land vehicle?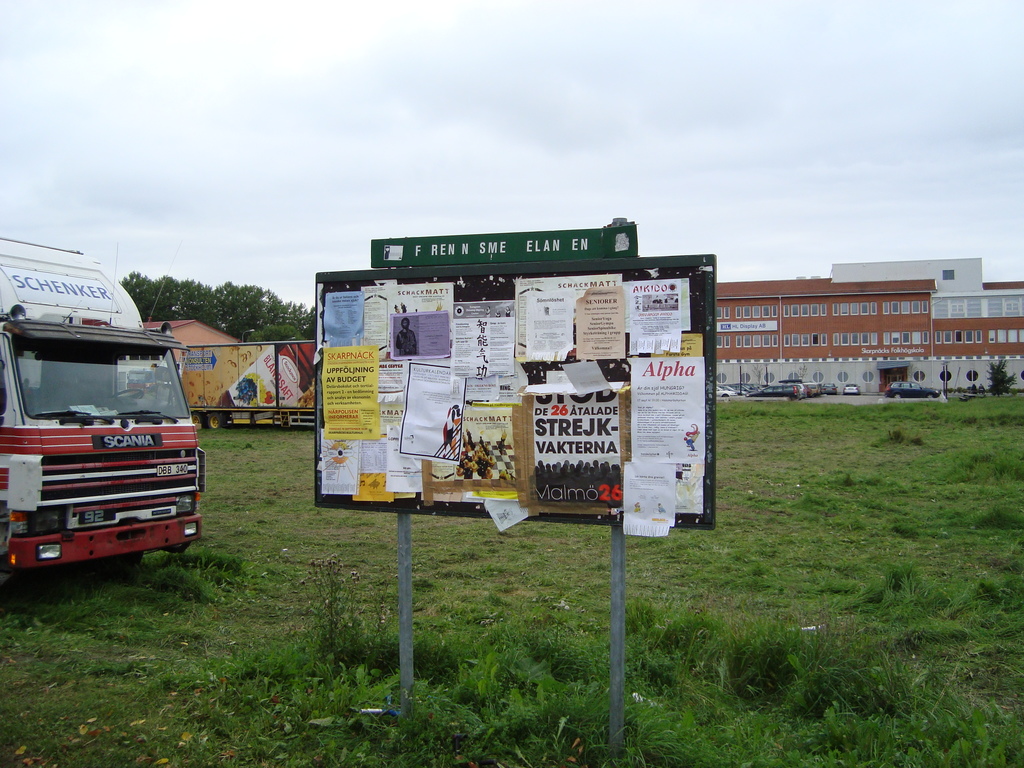
{"x1": 176, "y1": 340, "x2": 314, "y2": 428}
